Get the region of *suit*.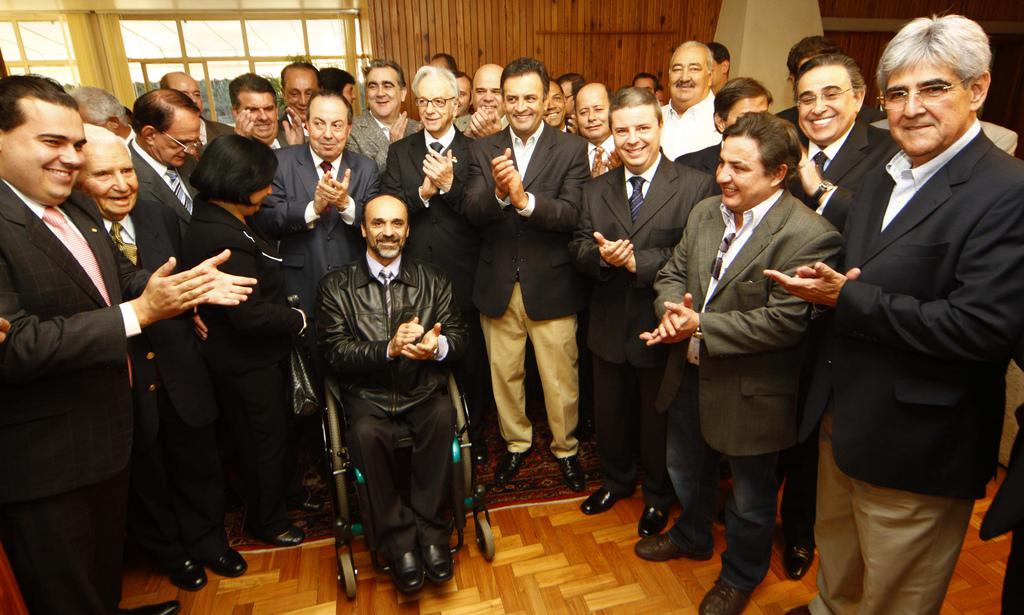
Rect(0, 183, 129, 614).
